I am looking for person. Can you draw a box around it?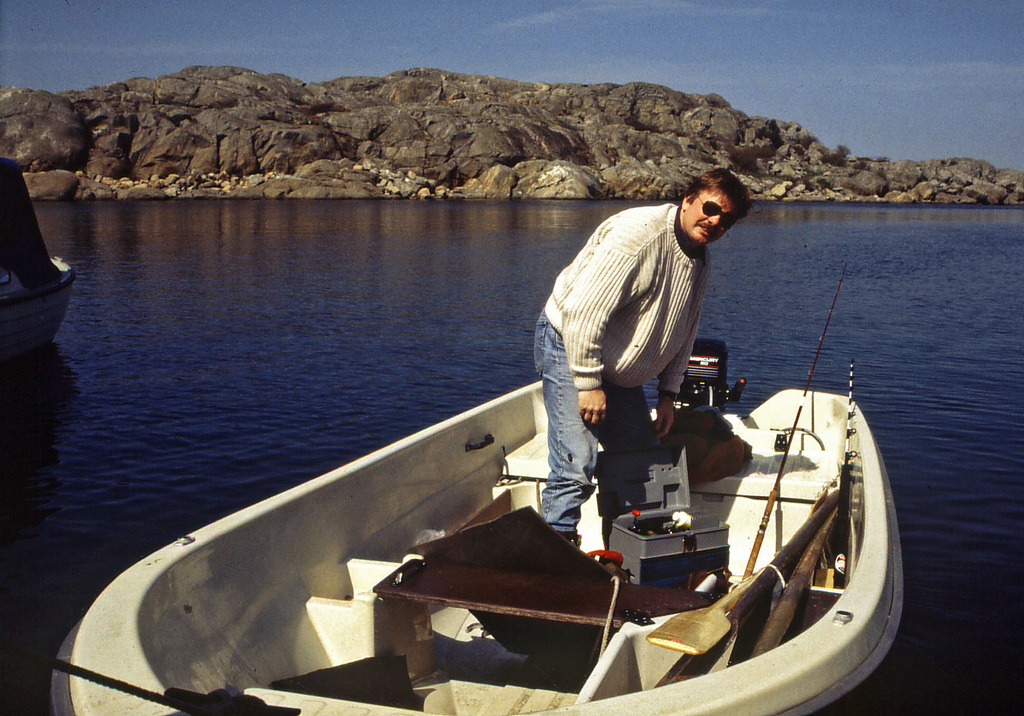
Sure, the bounding box is box(530, 163, 758, 557).
